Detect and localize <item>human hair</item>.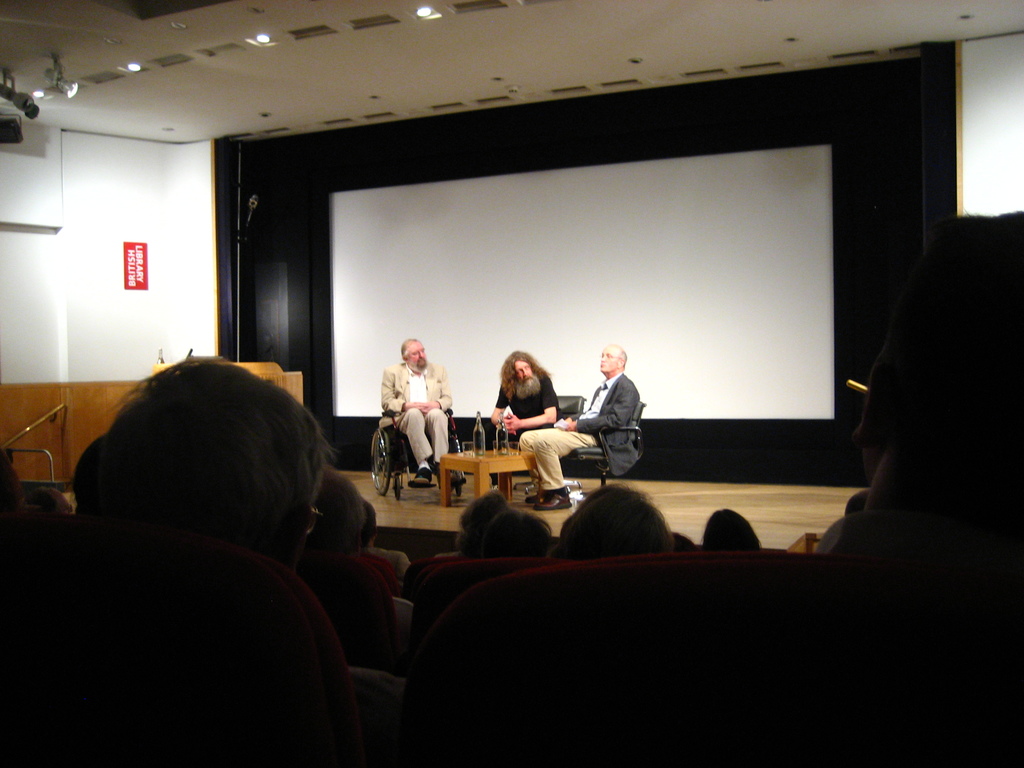
Localized at 451:485:509:554.
